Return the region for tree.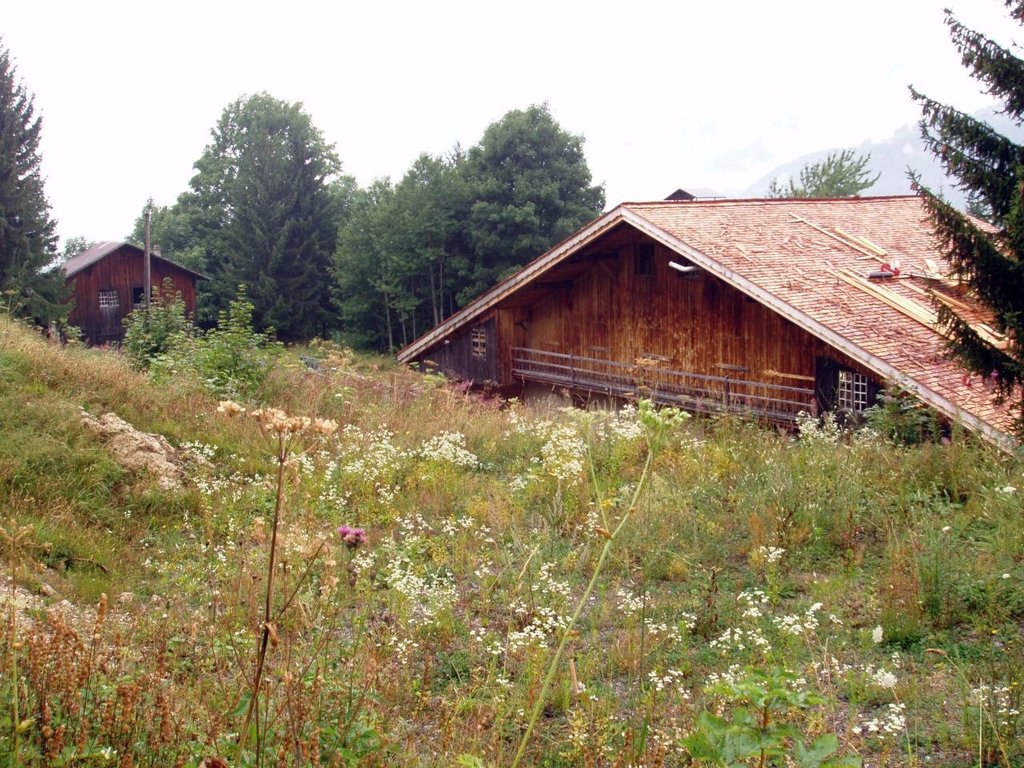
906/0/1023/442.
